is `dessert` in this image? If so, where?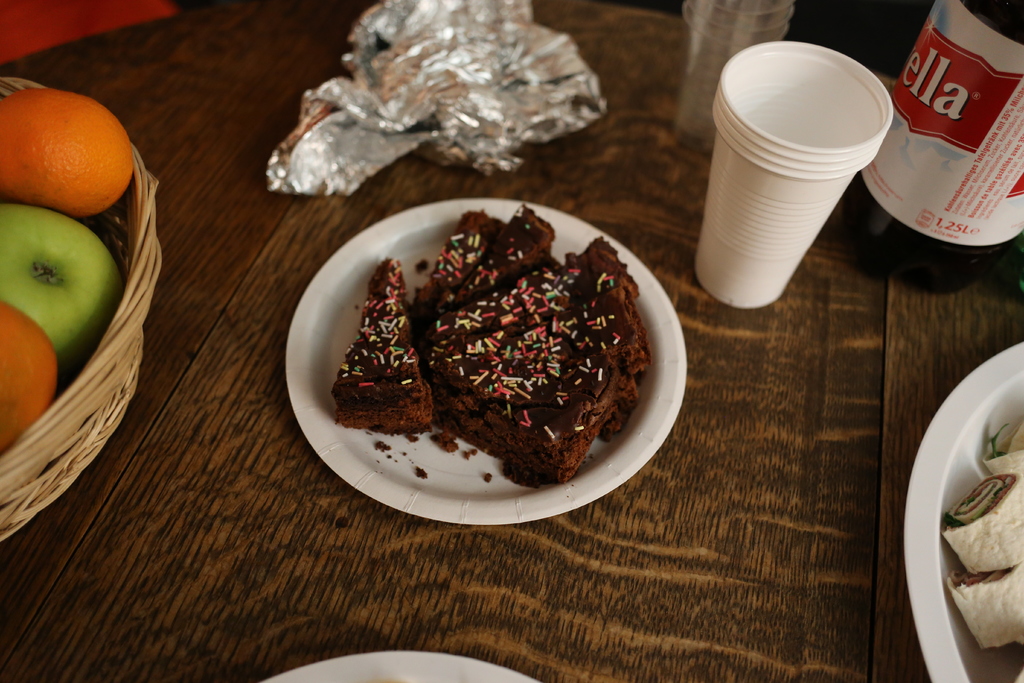
Yes, at [left=321, top=224, right=675, bottom=497].
